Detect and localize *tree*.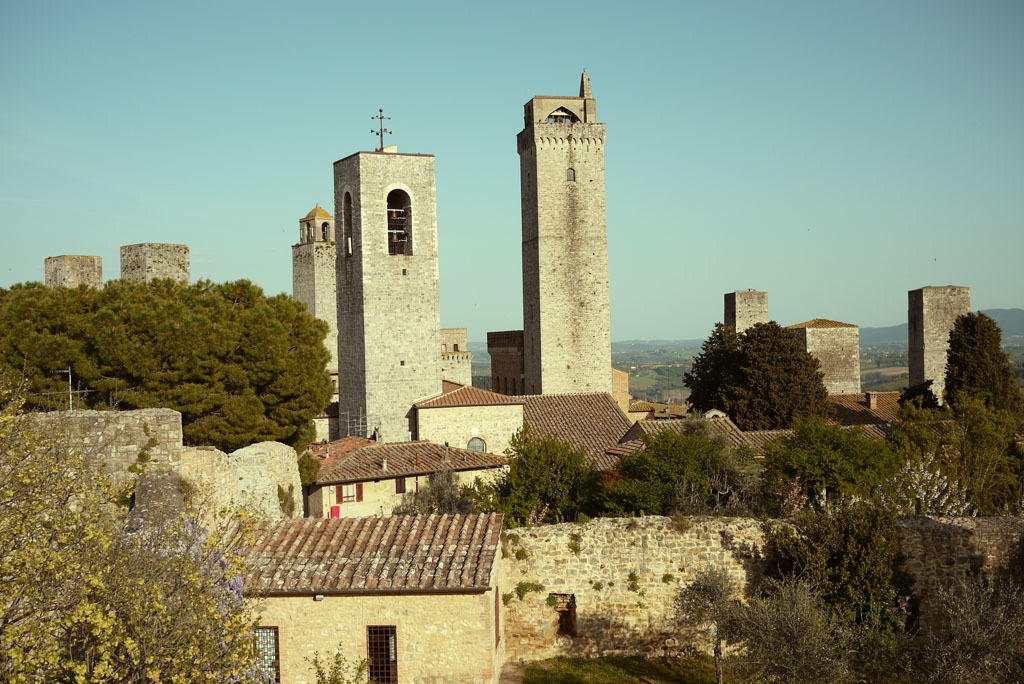
Localized at {"left": 697, "top": 312, "right": 838, "bottom": 439}.
